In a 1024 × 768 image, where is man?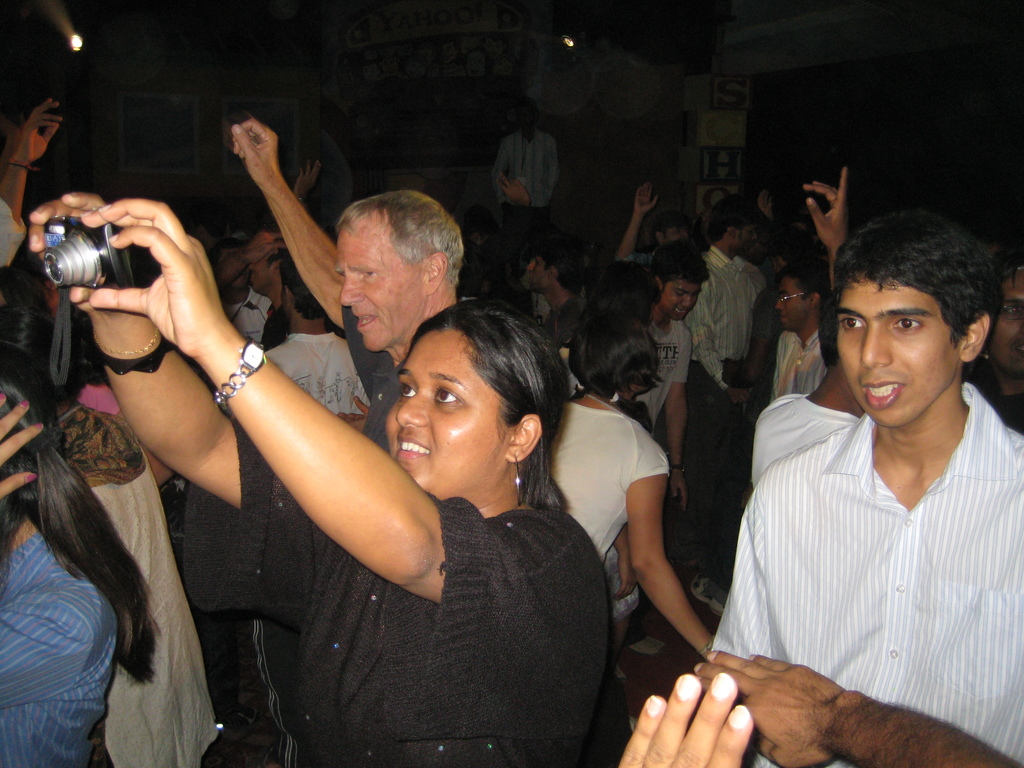
detection(519, 232, 590, 342).
